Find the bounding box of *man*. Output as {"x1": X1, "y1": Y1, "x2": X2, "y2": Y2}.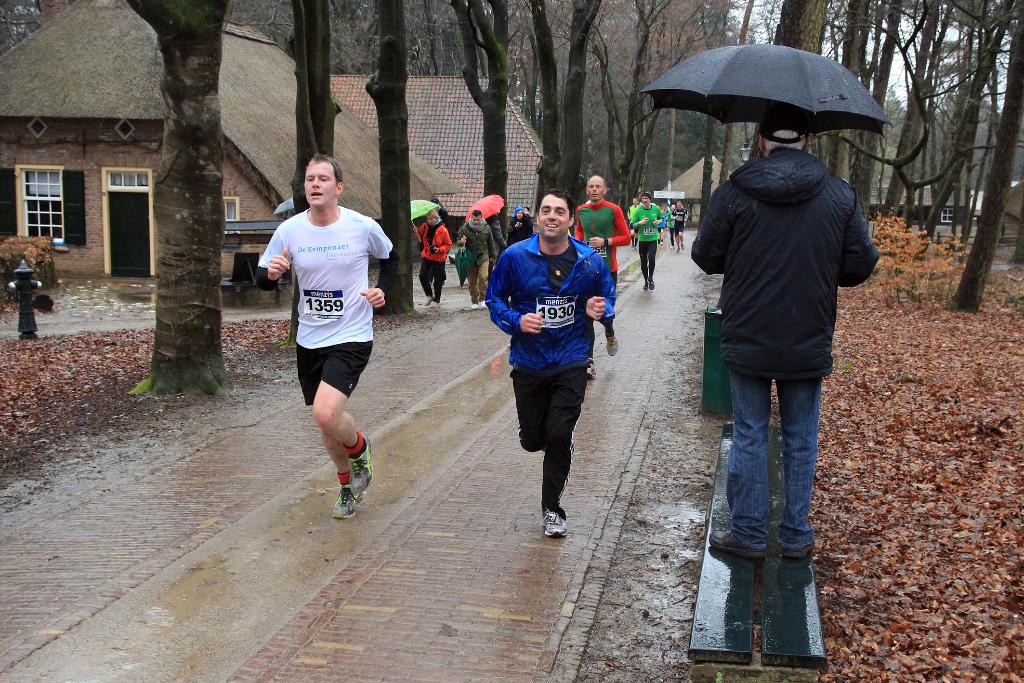
{"x1": 674, "y1": 202, "x2": 687, "y2": 251}.
